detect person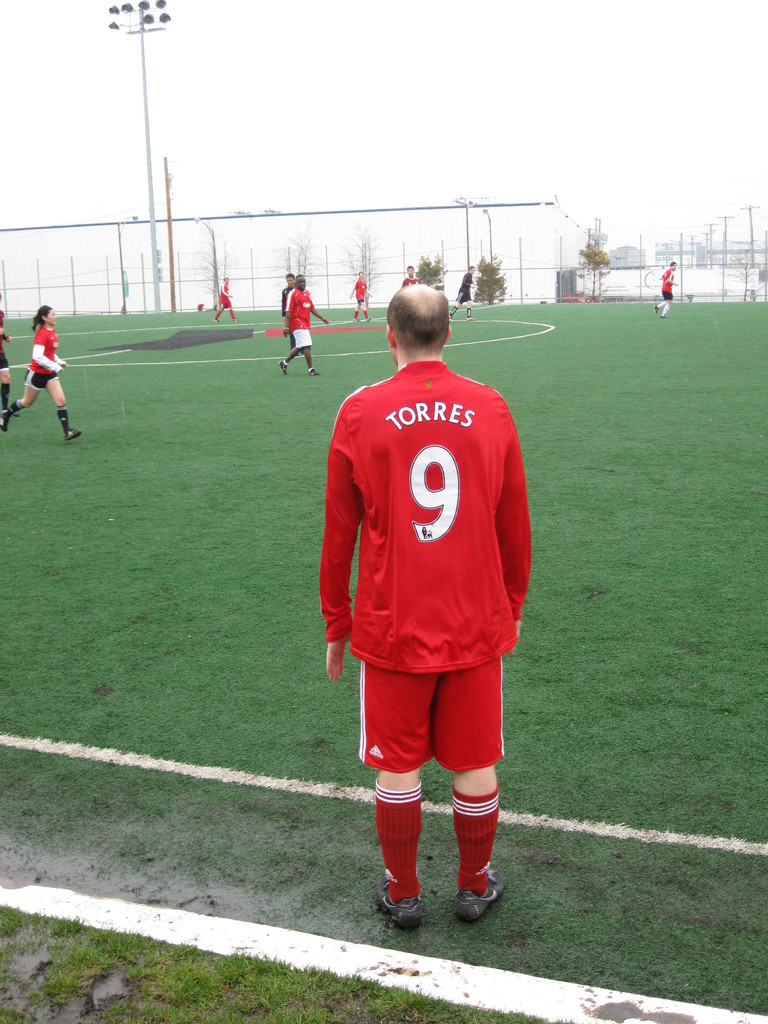
l=0, t=289, r=21, b=419
